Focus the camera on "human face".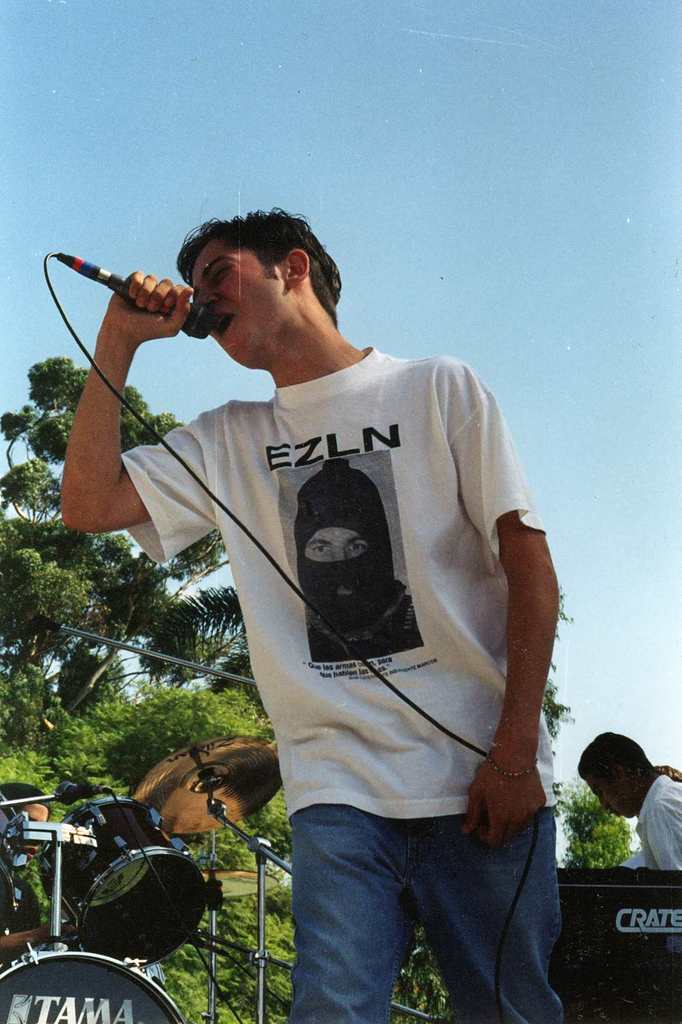
Focus region: select_region(304, 524, 368, 594).
